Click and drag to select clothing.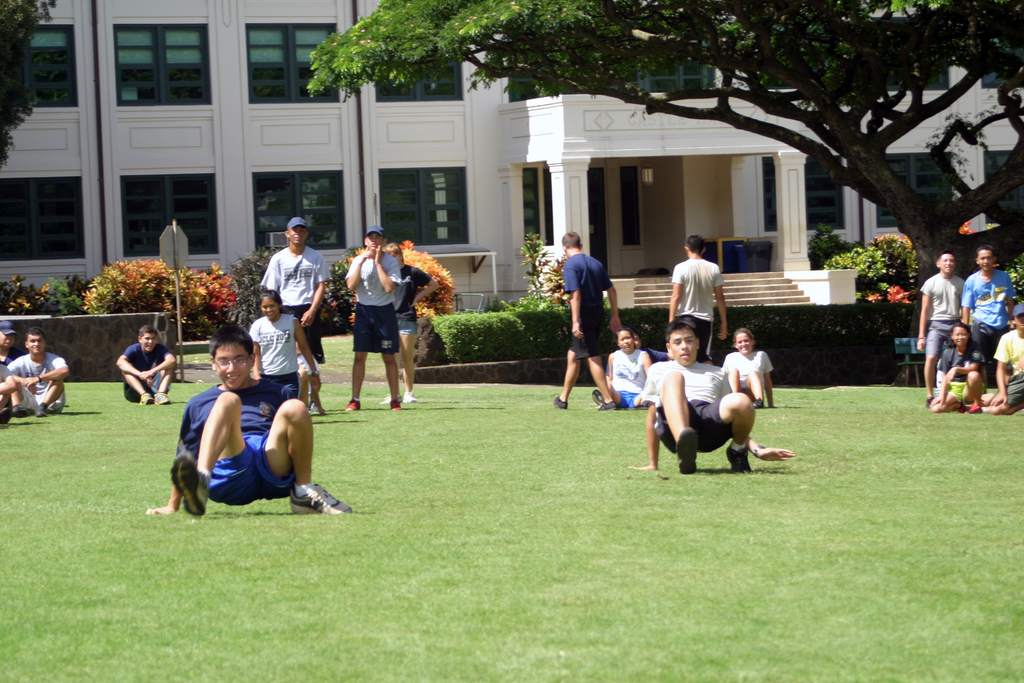
Selection: [680, 245, 739, 340].
